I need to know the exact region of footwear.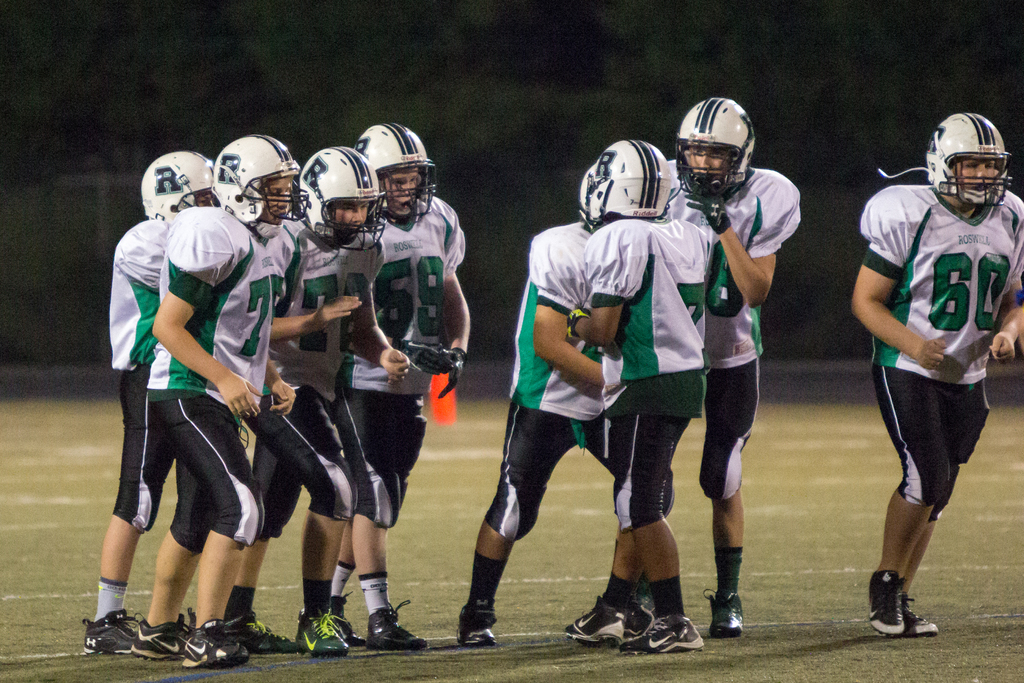
Region: BBox(622, 607, 657, 641).
